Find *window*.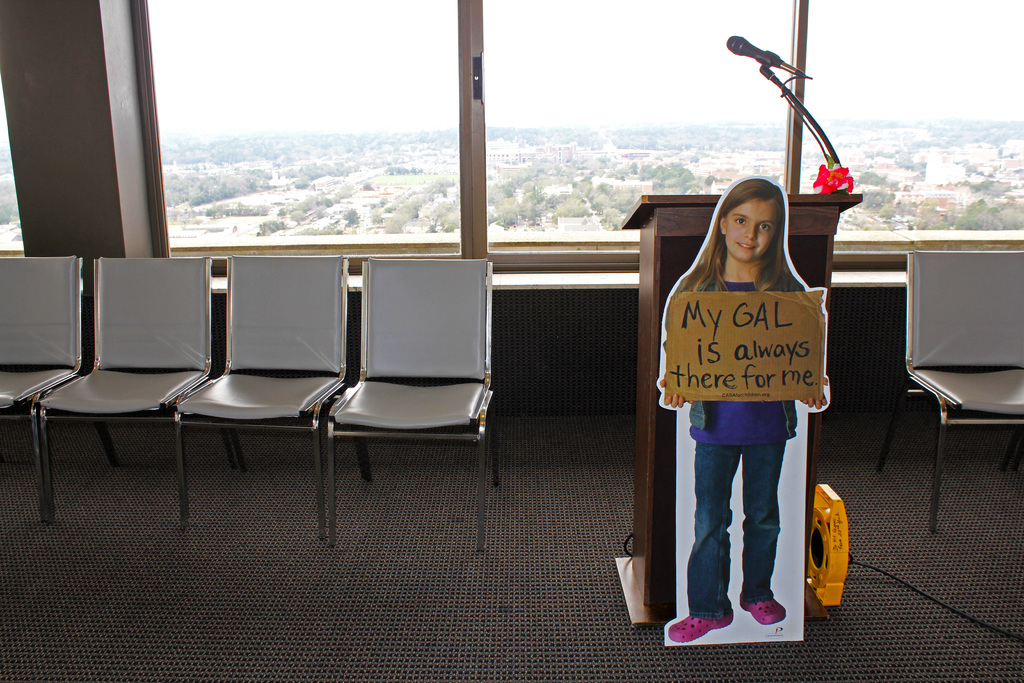
<region>479, 0, 1023, 269</region>.
